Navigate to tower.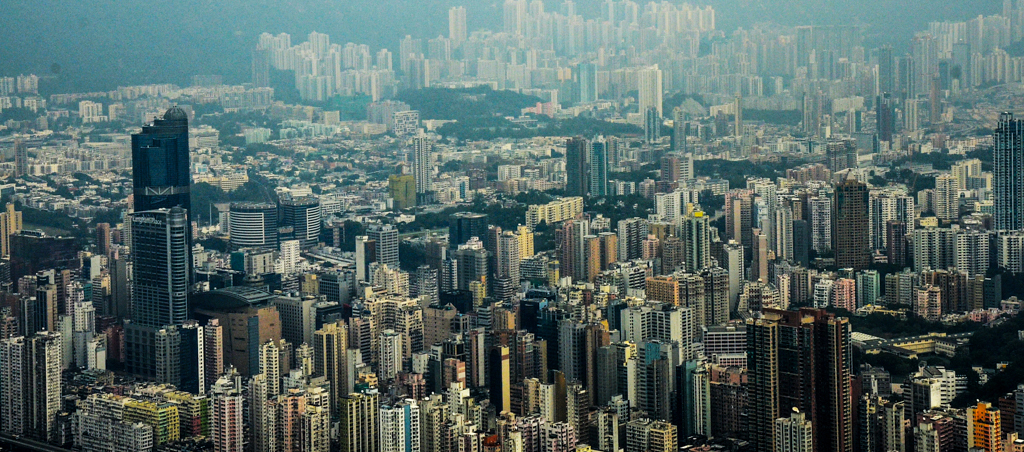
Navigation target: select_region(931, 172, 960, 220).
